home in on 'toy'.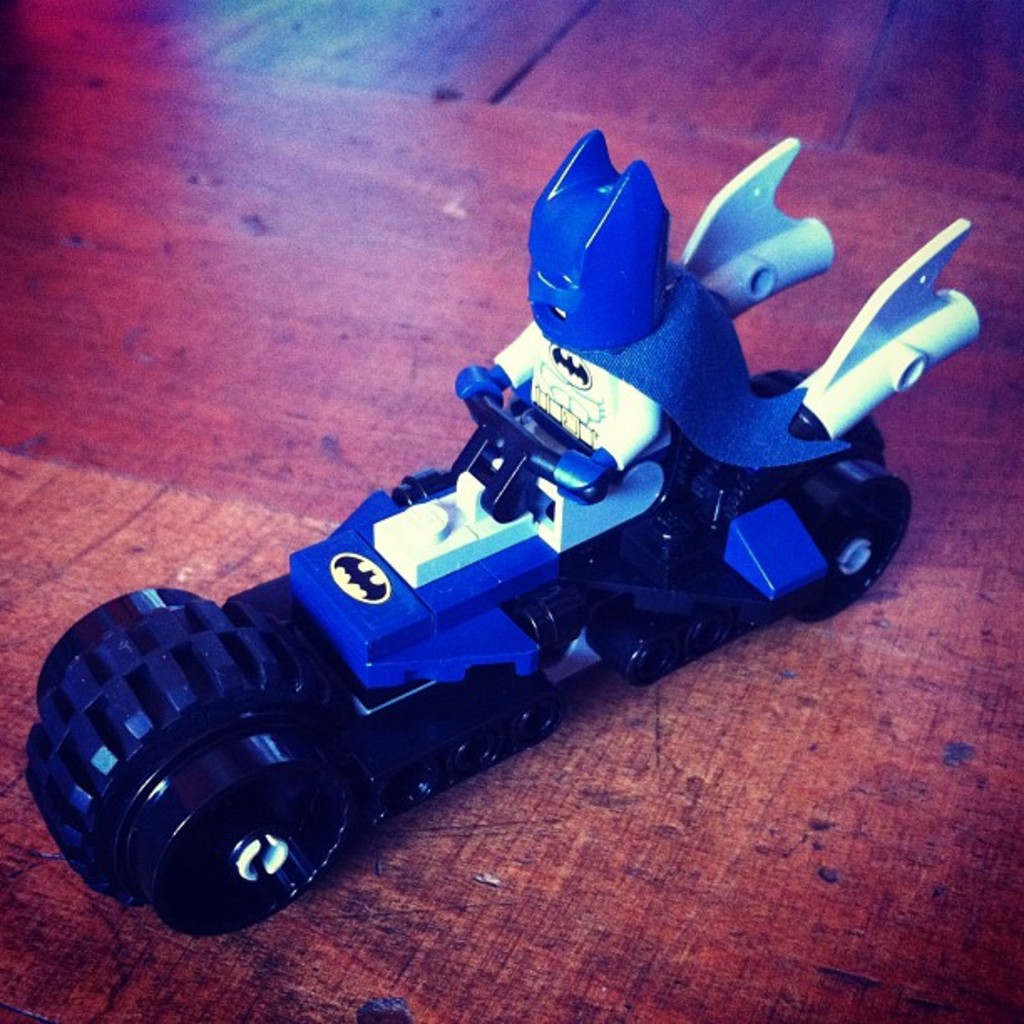
Homed in at [13, 139, 967, 892].
